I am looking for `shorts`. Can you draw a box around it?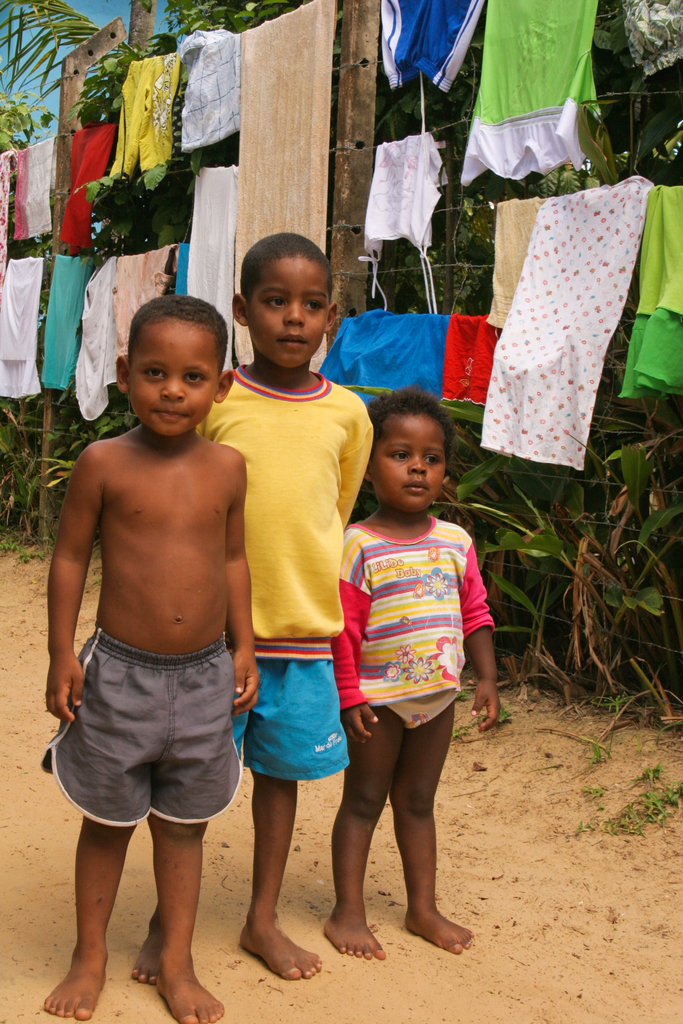
Sure, the bounding box is box(70, 668, 231, 828).
